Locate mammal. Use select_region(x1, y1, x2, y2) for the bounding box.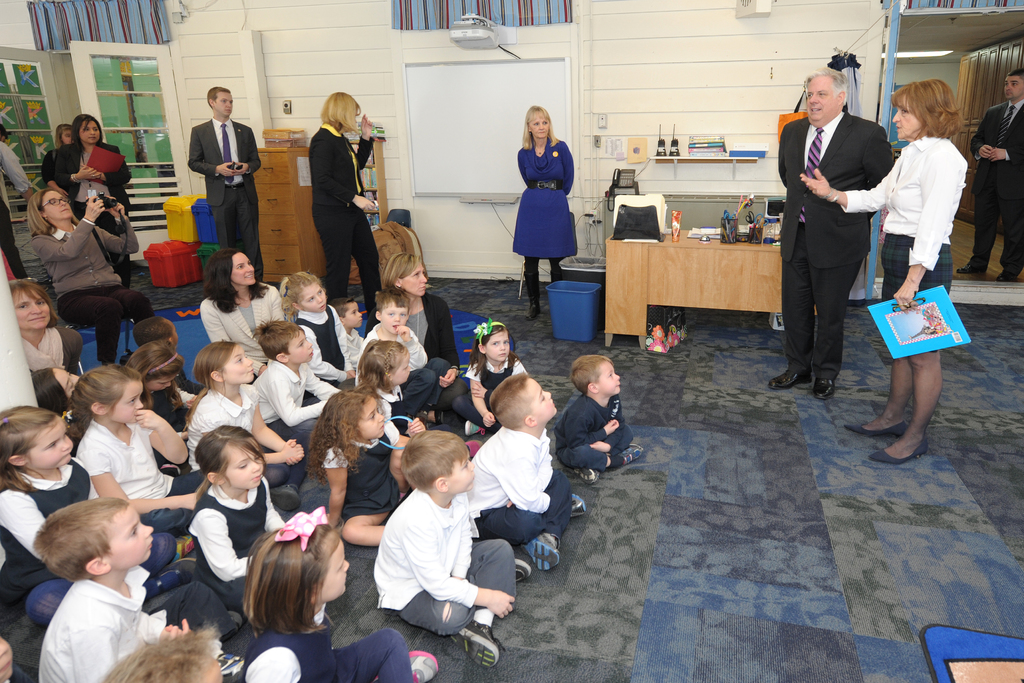
select_region(184, 334, 310, 481).
